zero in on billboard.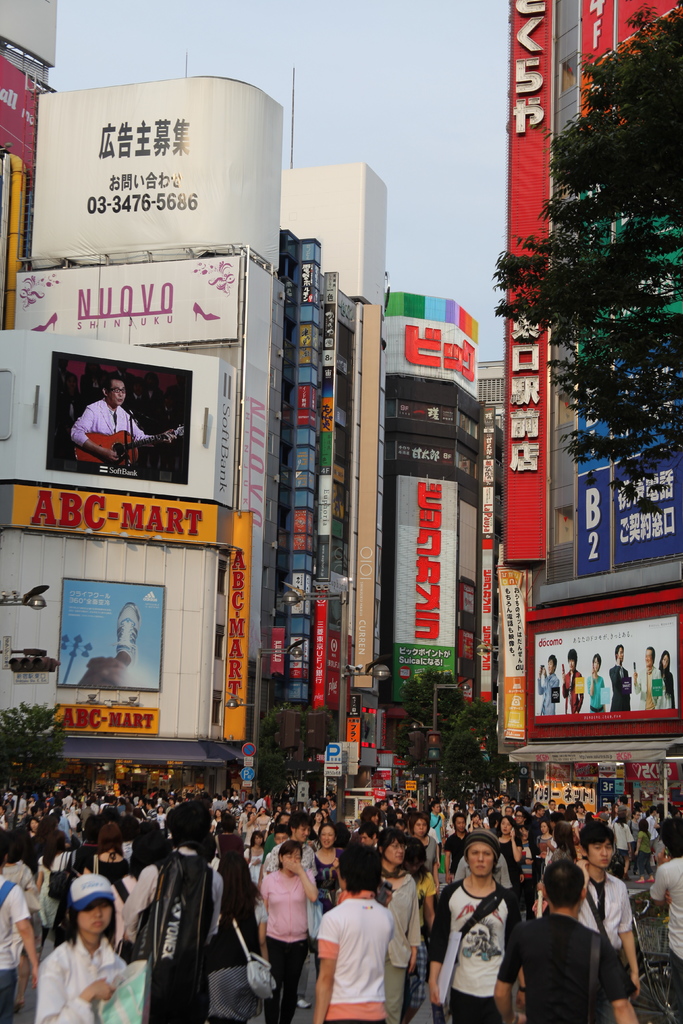
Zeroed in: detection(575, 442, 682, 577).
